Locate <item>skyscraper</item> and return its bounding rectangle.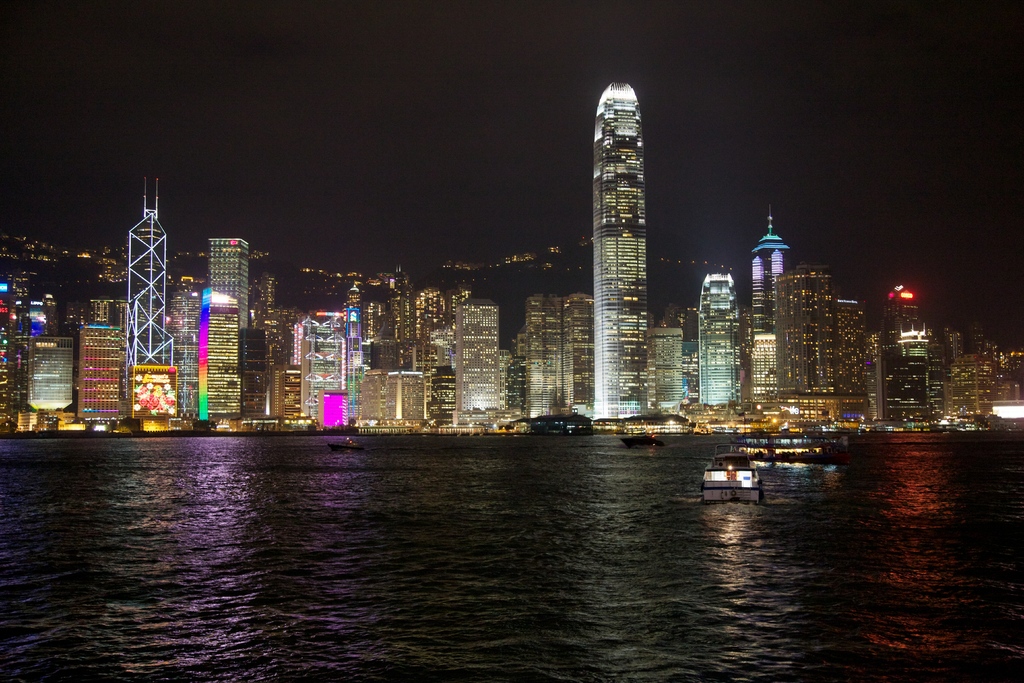
[x1=83, y1=303, x2=132, y2=425].
